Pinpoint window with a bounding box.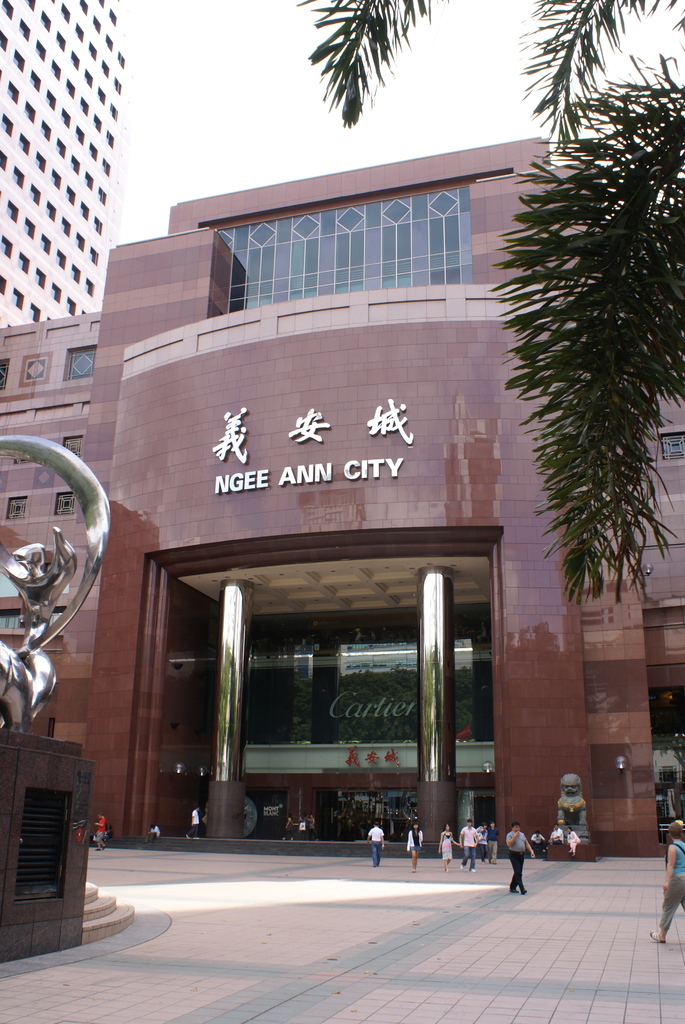
left=49, top=136, right=68, bottom=161.
